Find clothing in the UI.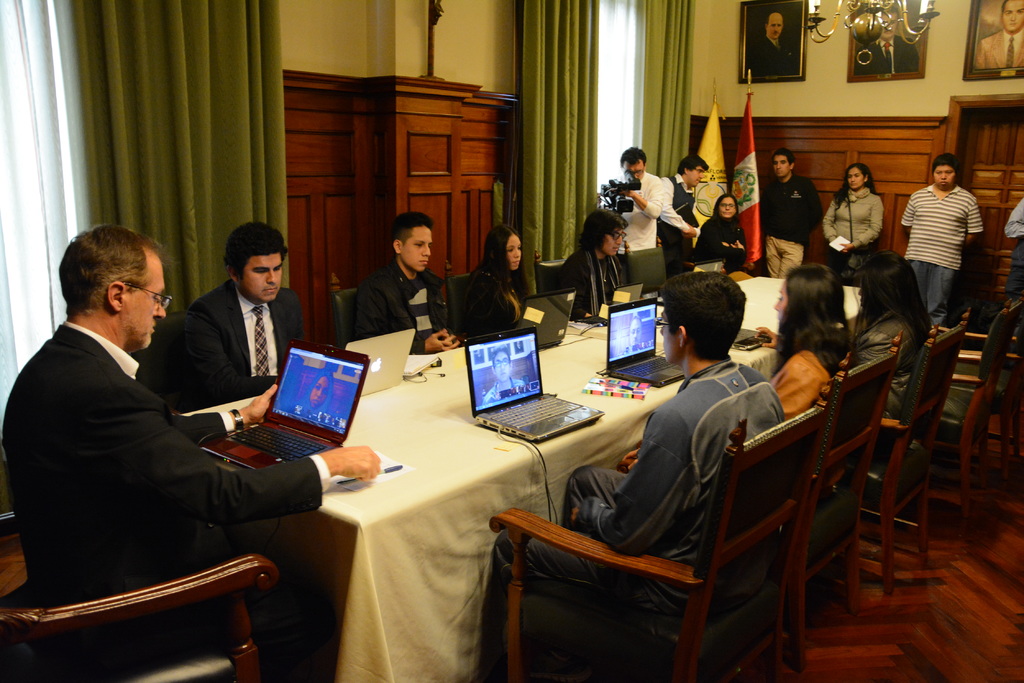
UI element at (664,169,693,257).
